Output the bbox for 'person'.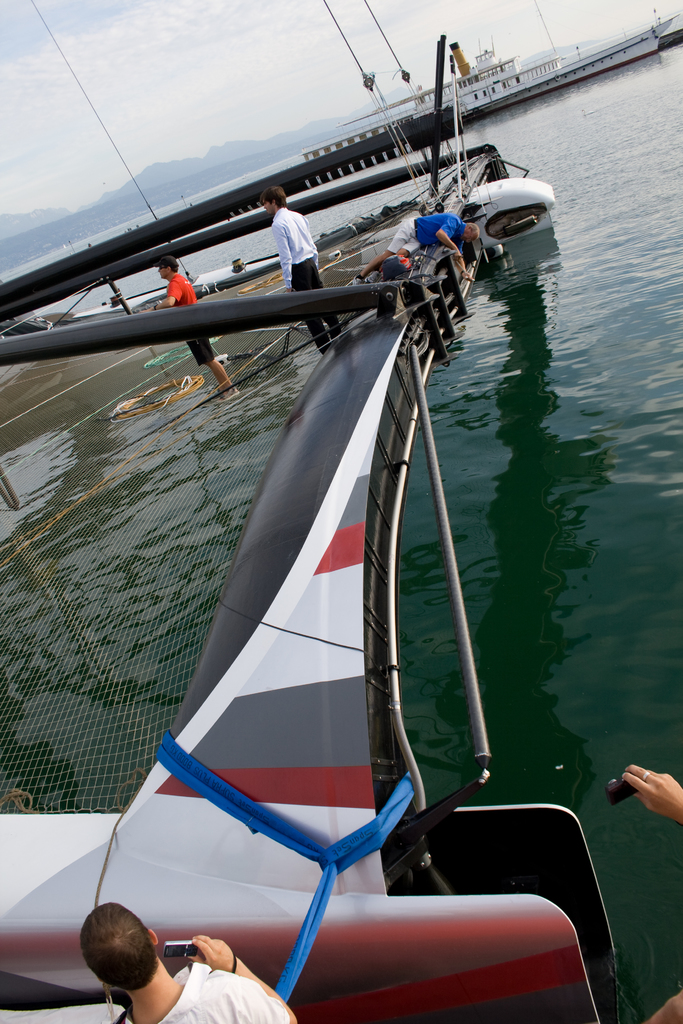
79/904/304/1023.
